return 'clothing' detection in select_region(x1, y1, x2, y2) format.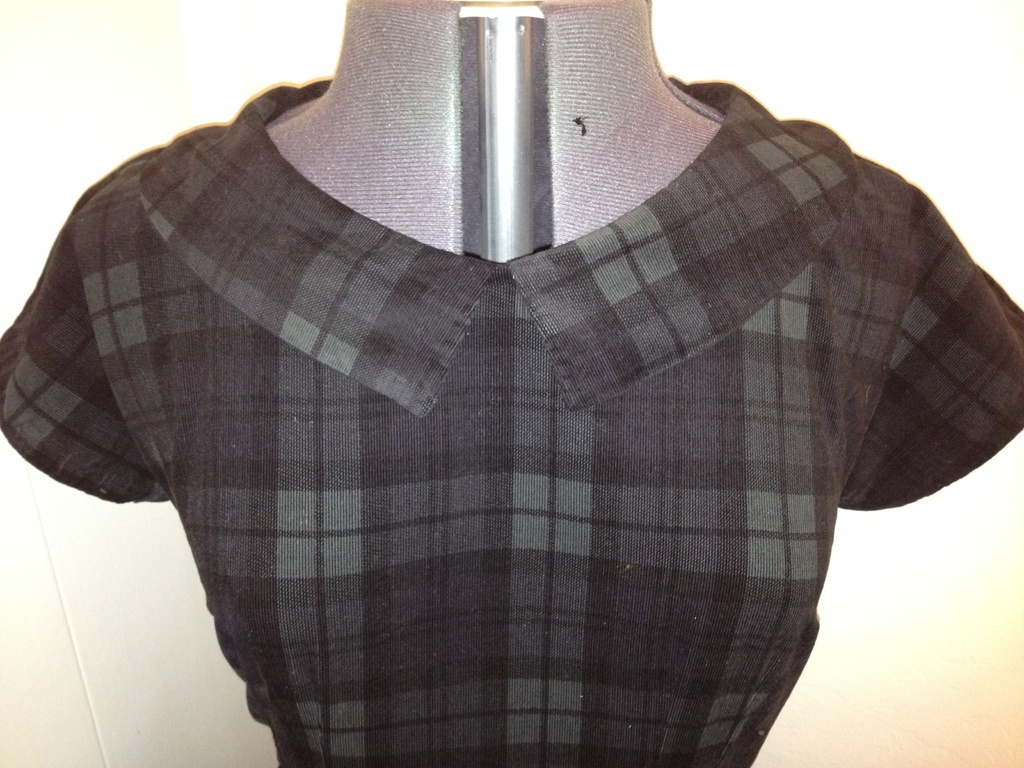
select_region(1, 1, 1023, 767).
